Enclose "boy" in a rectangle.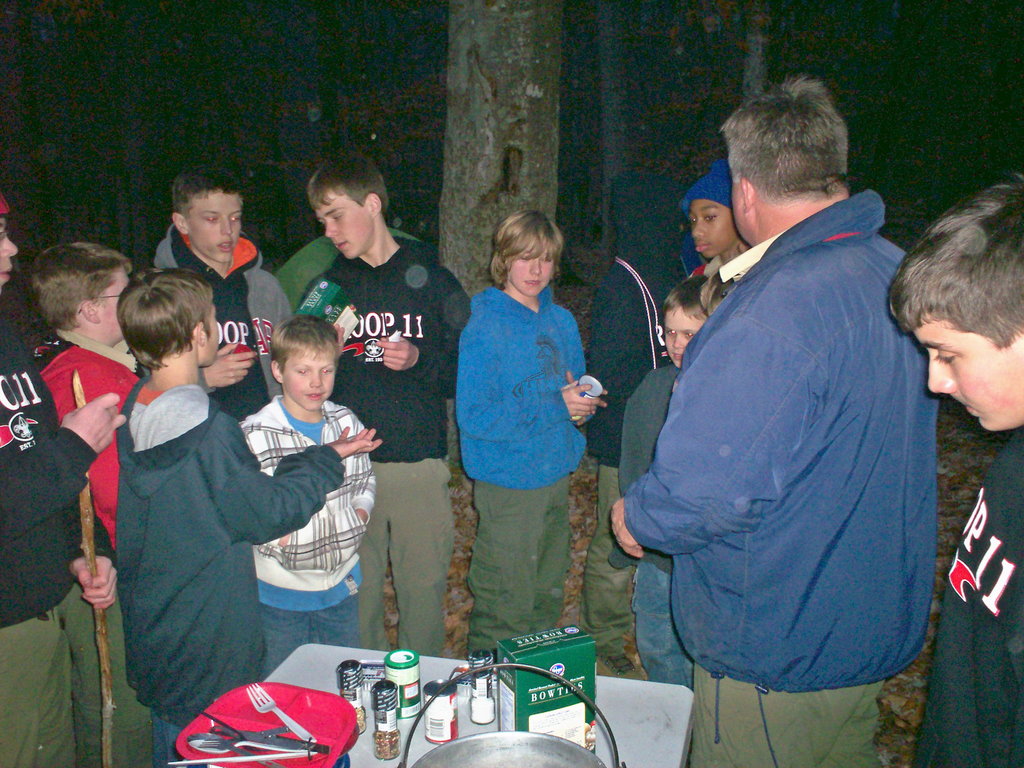
crop(616, 271, 719, 686).
